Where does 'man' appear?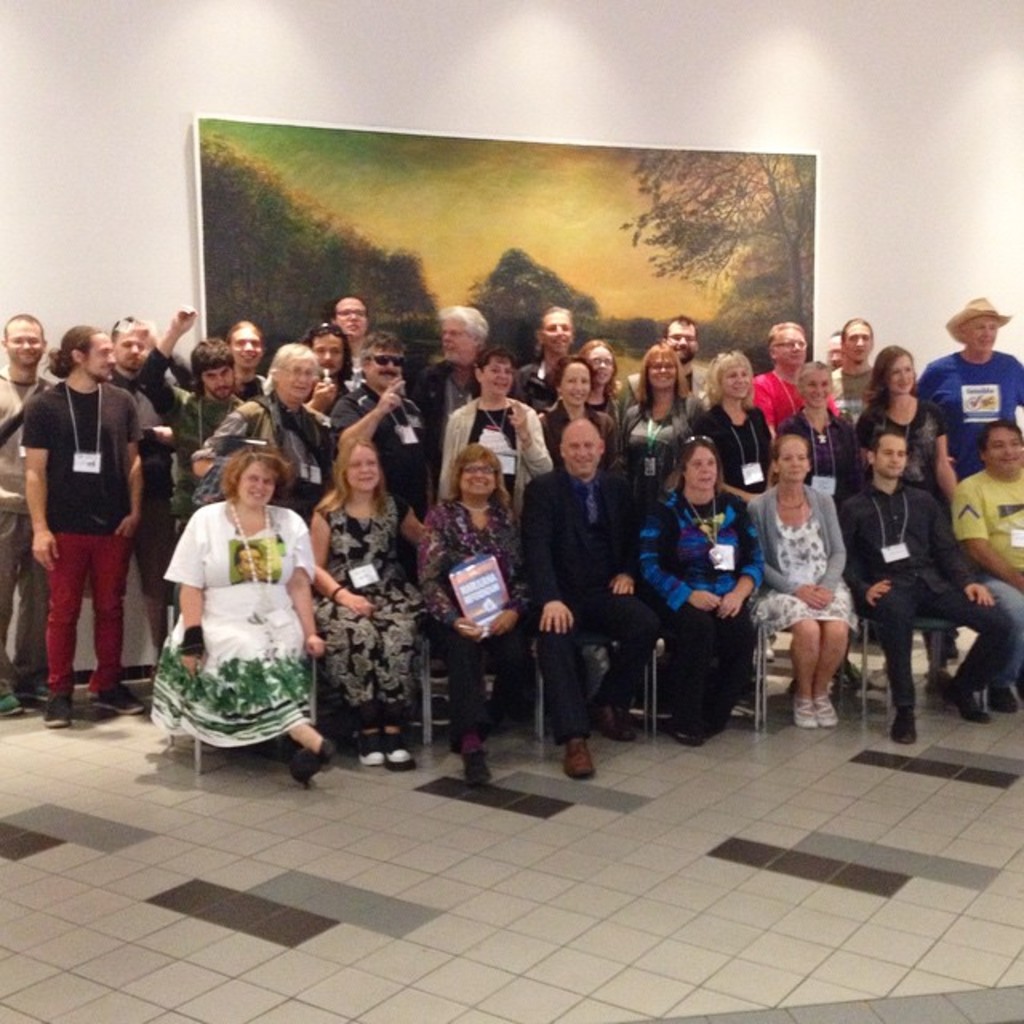
Appears at 405, 304, 486, 451.
